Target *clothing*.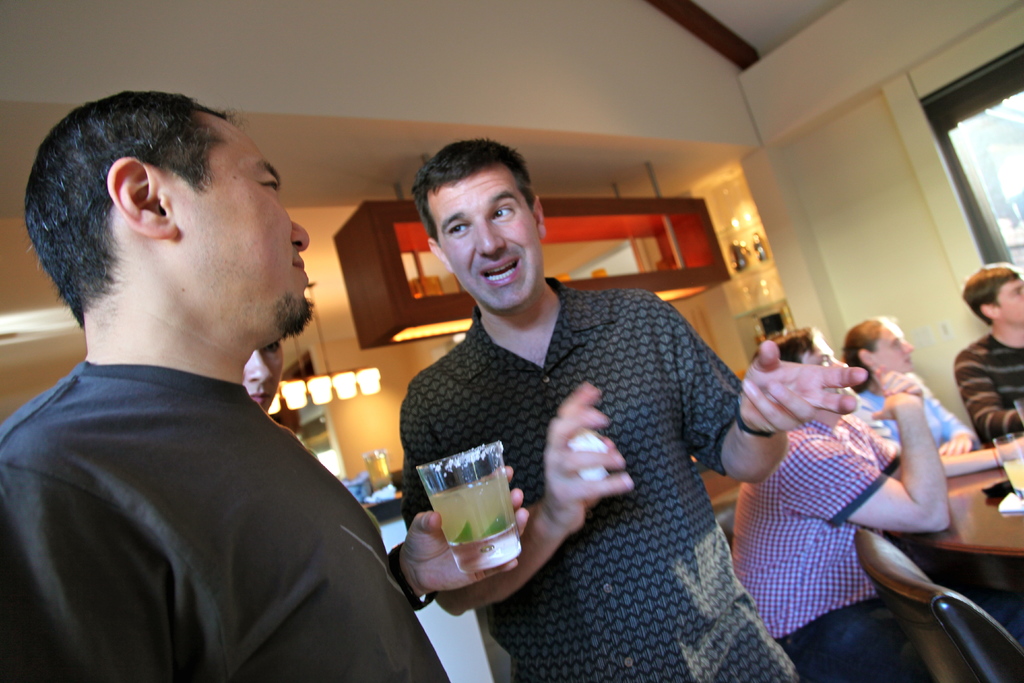
Target region: x1=404, y1=254, x2=798, y2=663.
